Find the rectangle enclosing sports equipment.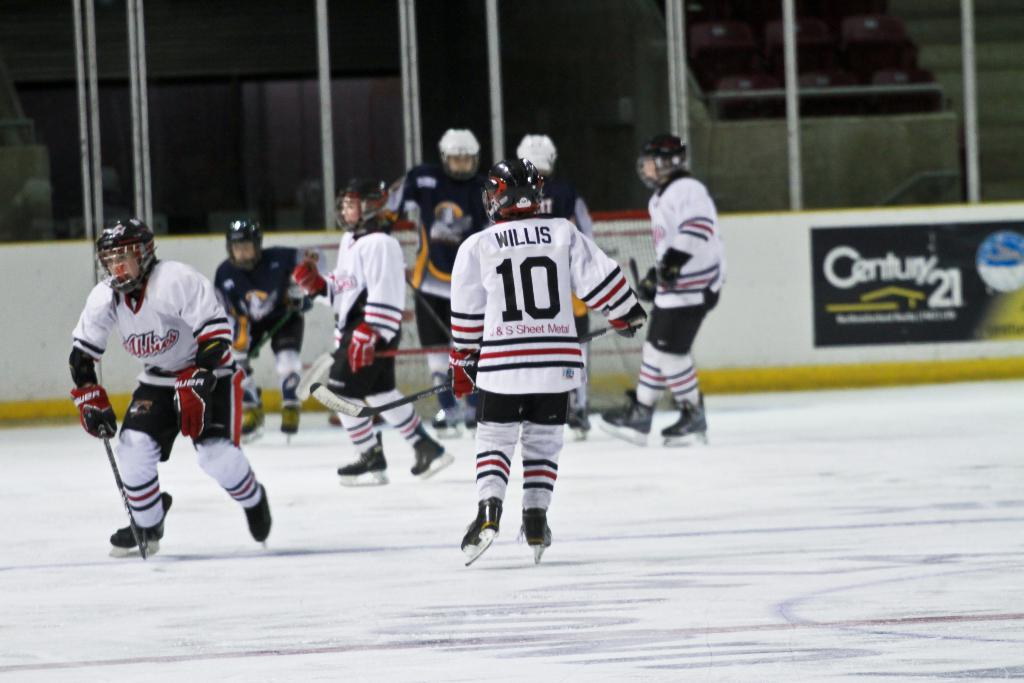
<box>649,247,692,297</box>.
